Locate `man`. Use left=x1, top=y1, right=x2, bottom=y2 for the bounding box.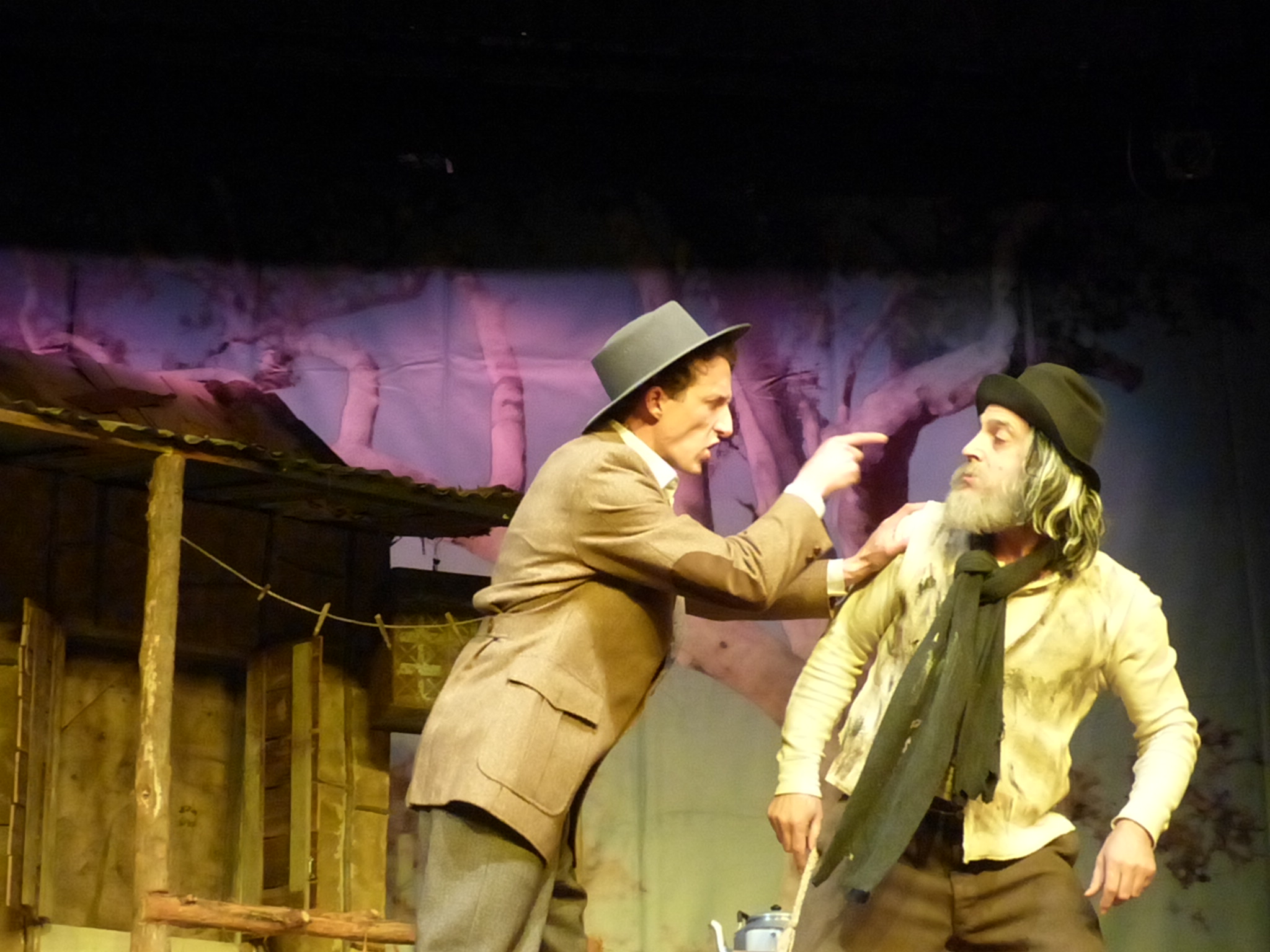
left=259, top=195, right=518, bottom=573.
